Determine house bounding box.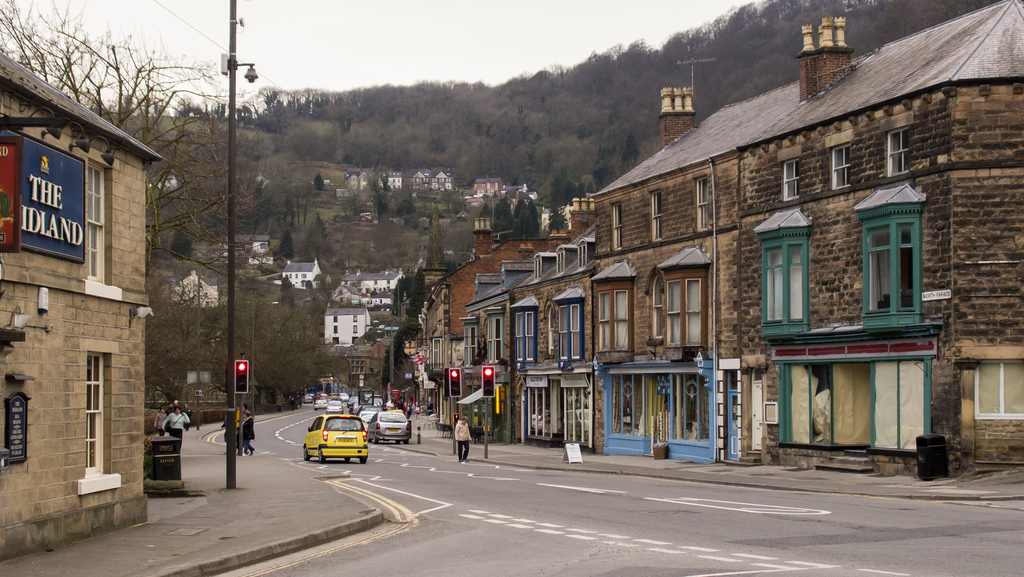
Determined: x1=286, y1=256, x2=323, y2=291.
